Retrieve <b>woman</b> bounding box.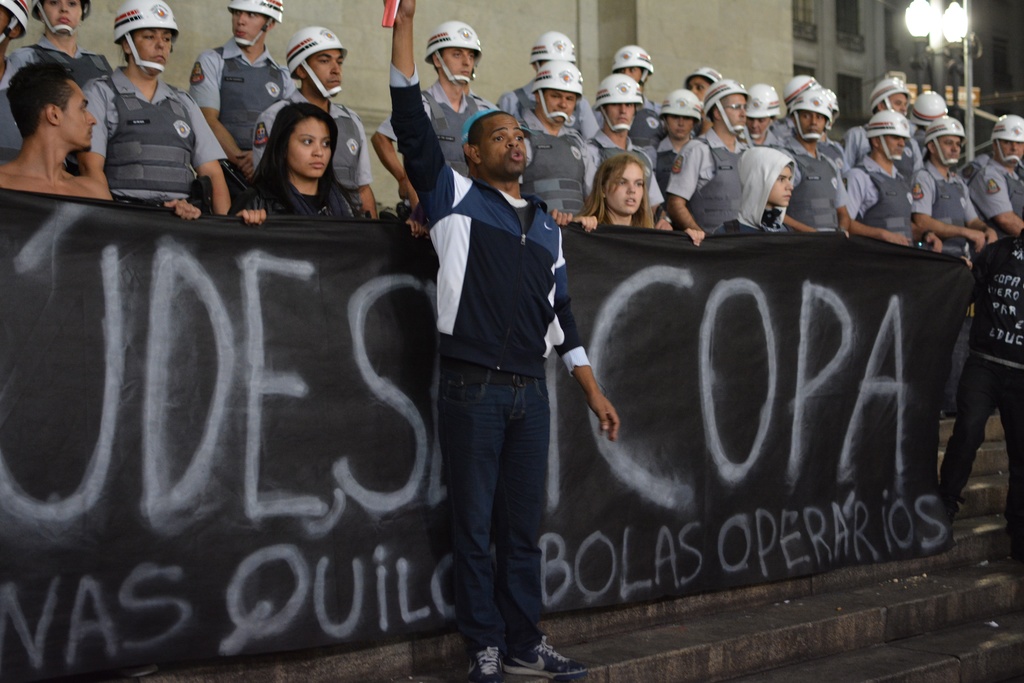
Bounding box: {"left": 9, "top": 0, "right": 115, "bottom": 177}.
